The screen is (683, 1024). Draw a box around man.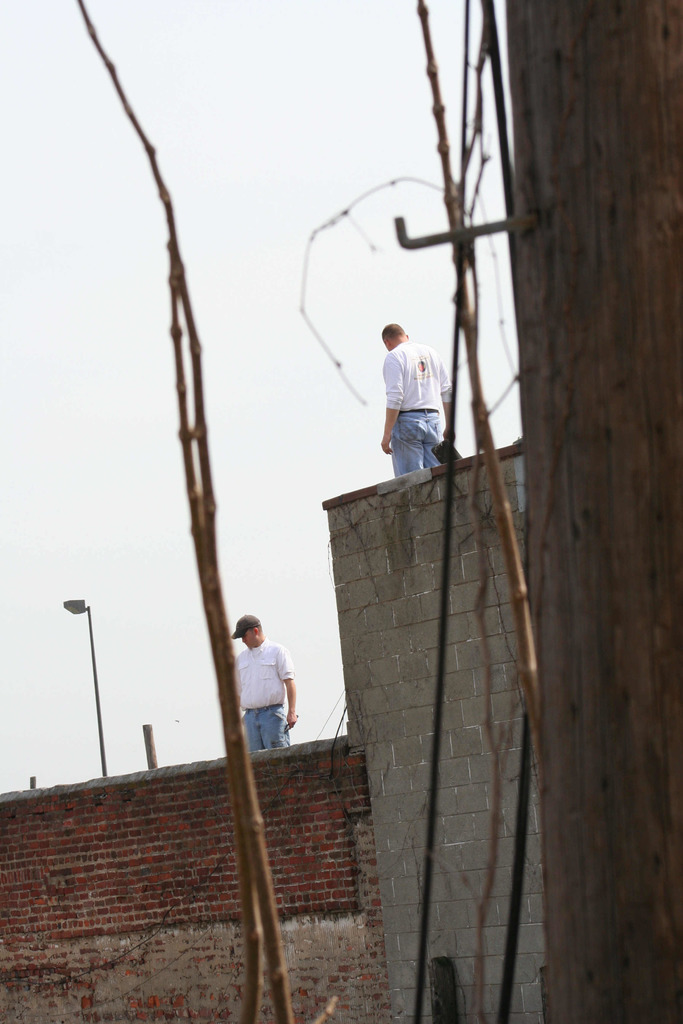
(left=206, top=605, right=298, bottom=759).
